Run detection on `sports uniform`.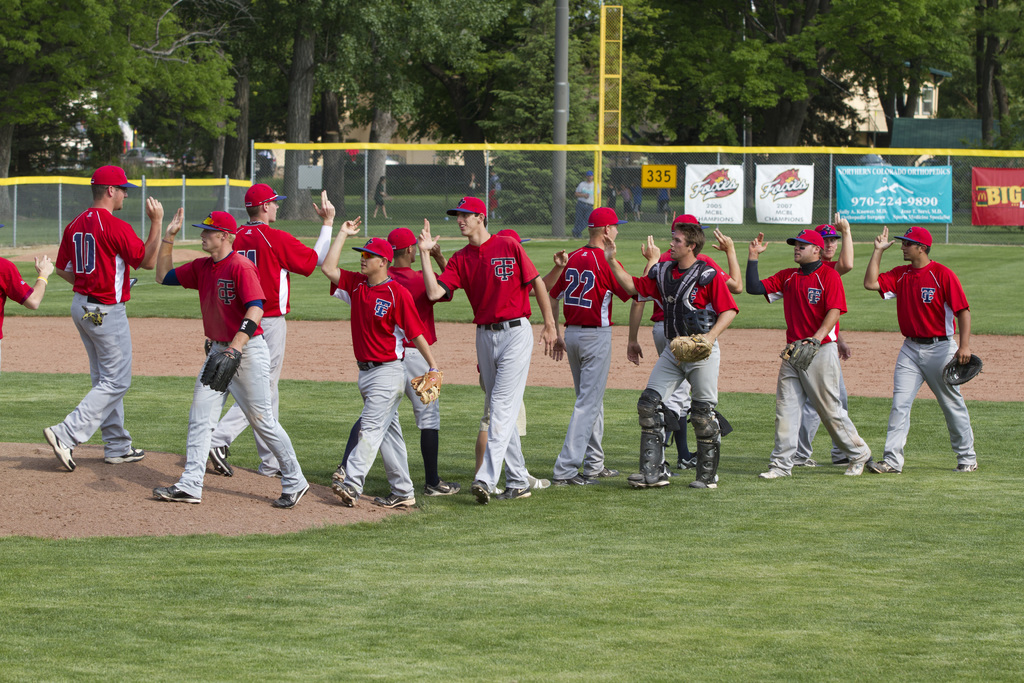
Result: l=340, t=268, r=441, b=492.
